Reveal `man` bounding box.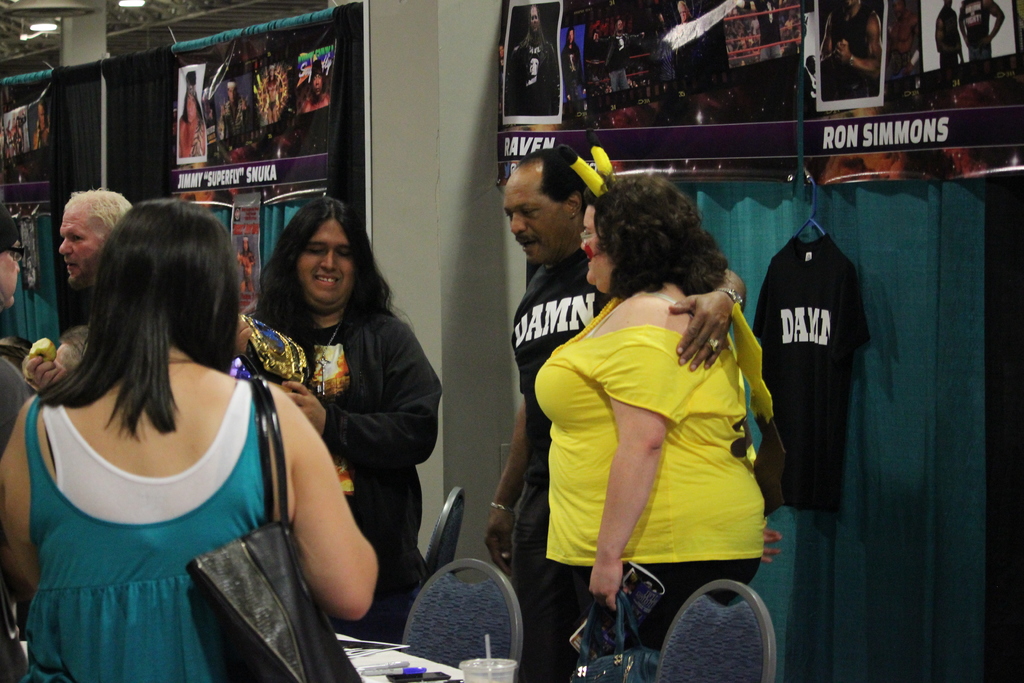
Revealed: (x1=959, y1=0, x2=1006, y2=56).
